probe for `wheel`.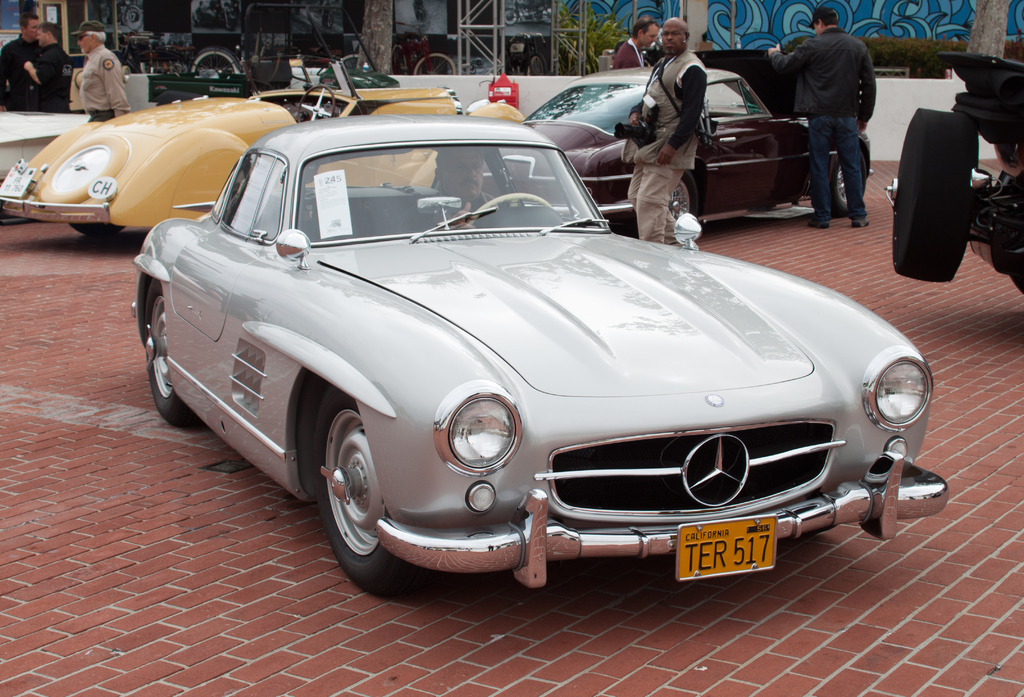
Probe result: {"x1": 664, "y1": 173, "x2": 696, "y2": 242}.
